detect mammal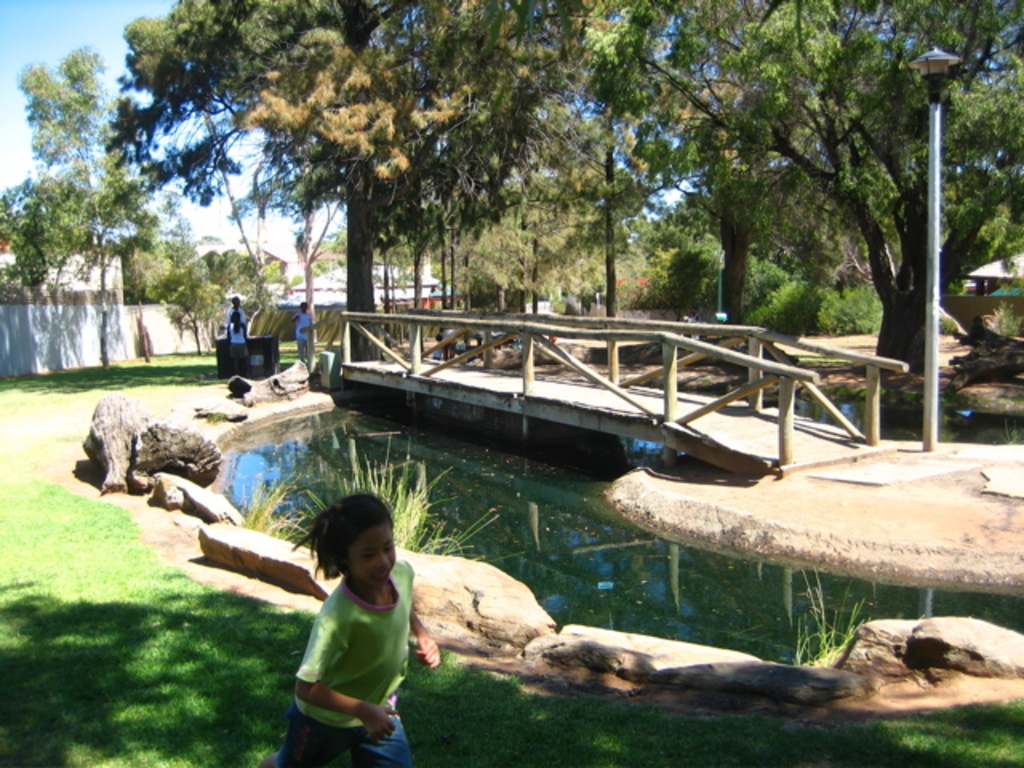
<region>262, 506, 430, 741</region>
